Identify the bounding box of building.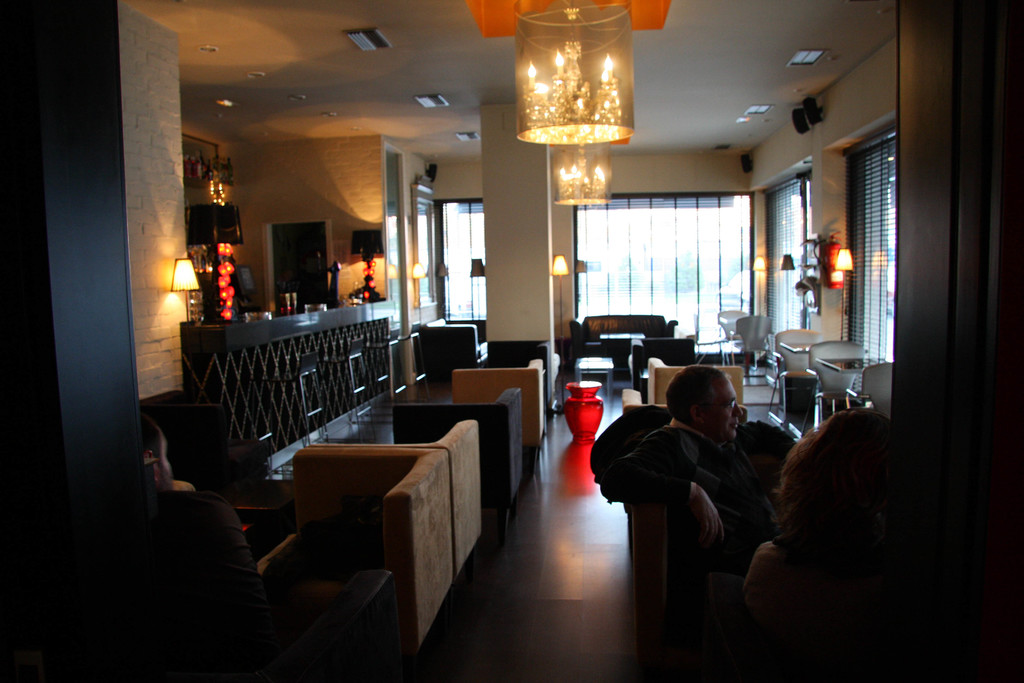
rect(0, 0, 1021, 682).
